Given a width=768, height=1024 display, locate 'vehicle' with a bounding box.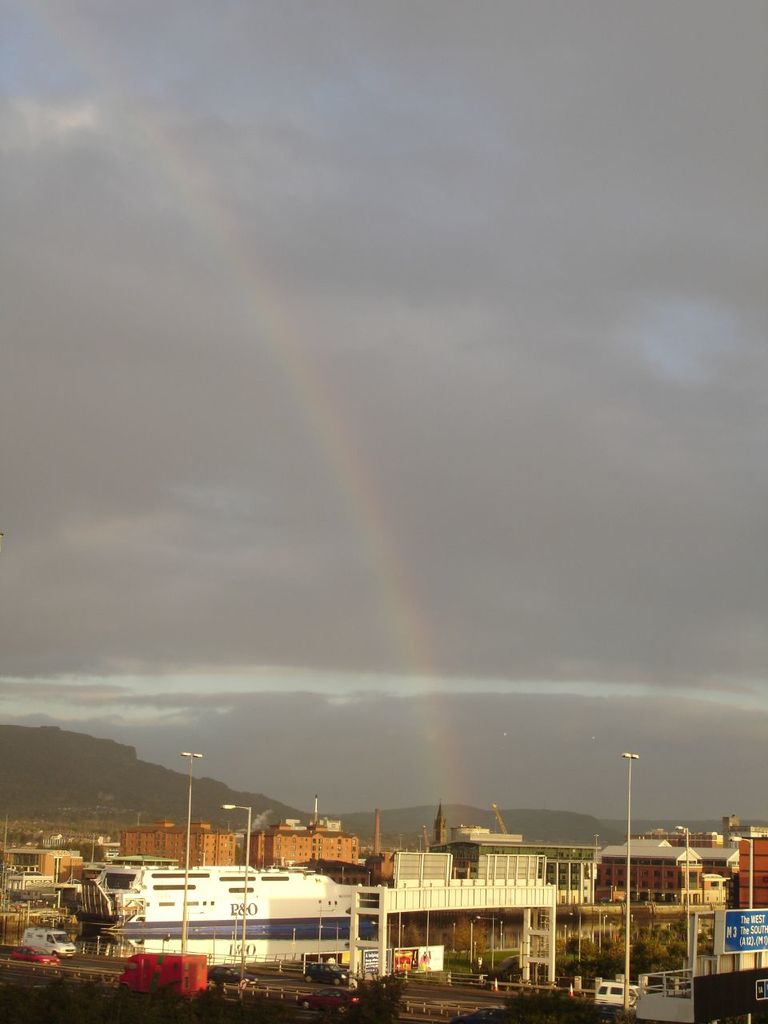
Located: box(7, 945, 60, 966).
